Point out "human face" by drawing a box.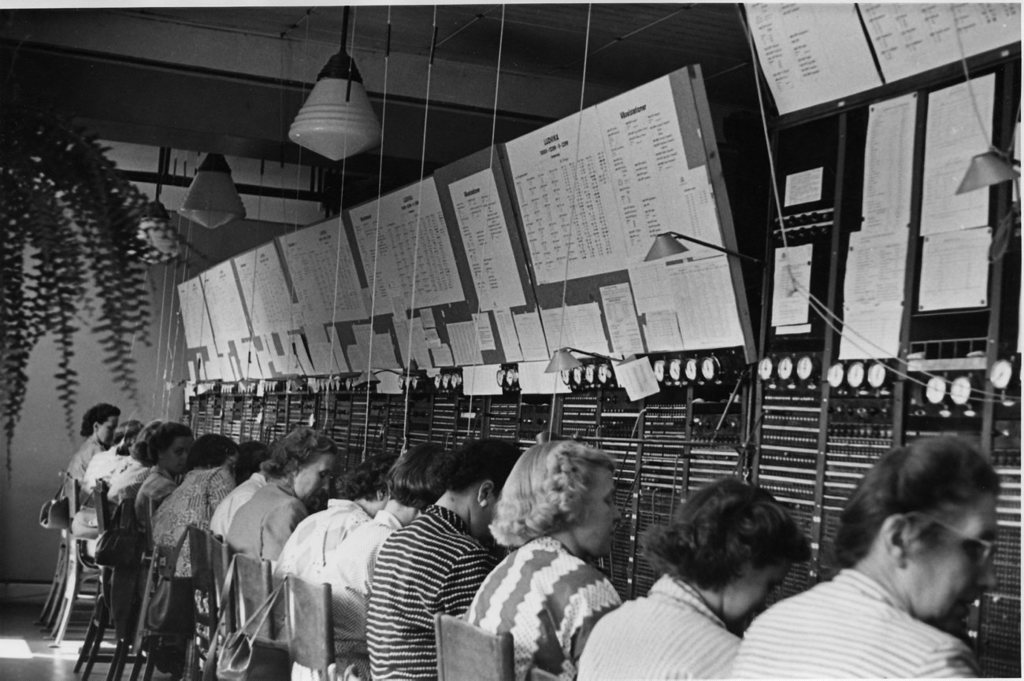
[left=160, top=437, right=195, bottom=470].
